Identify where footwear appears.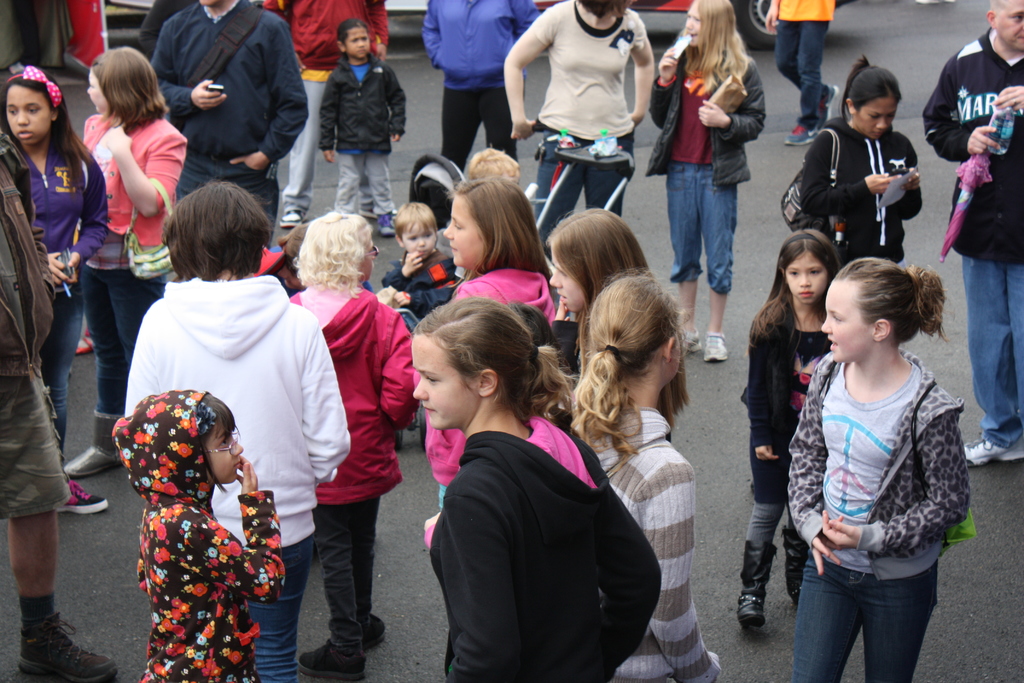
Appears at [left=738, top=591, right=765, bottom=627].
